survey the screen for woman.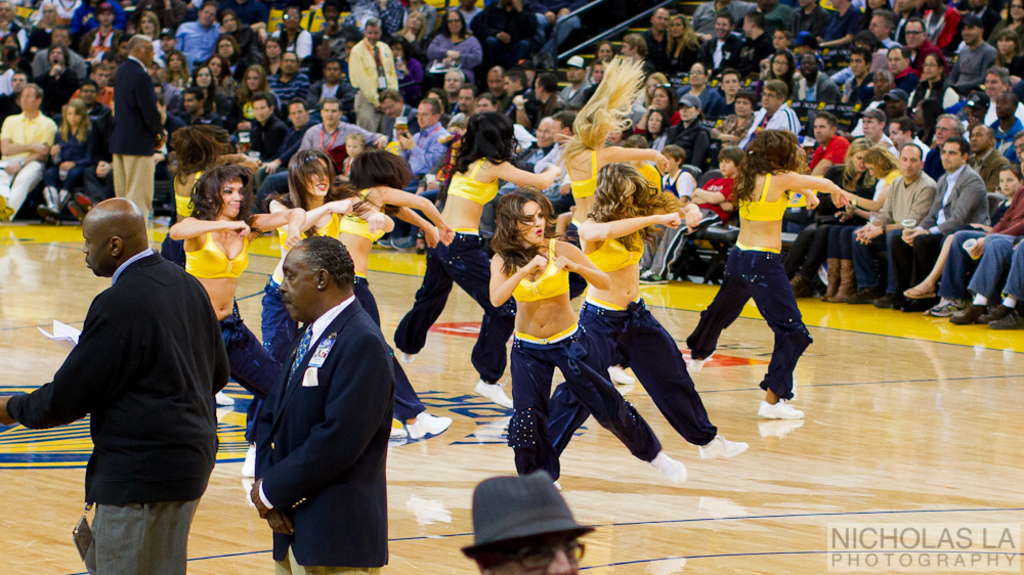
Survey found: {"x1": 45, "y1": 102, "x2": 97, "y2": 218}.
